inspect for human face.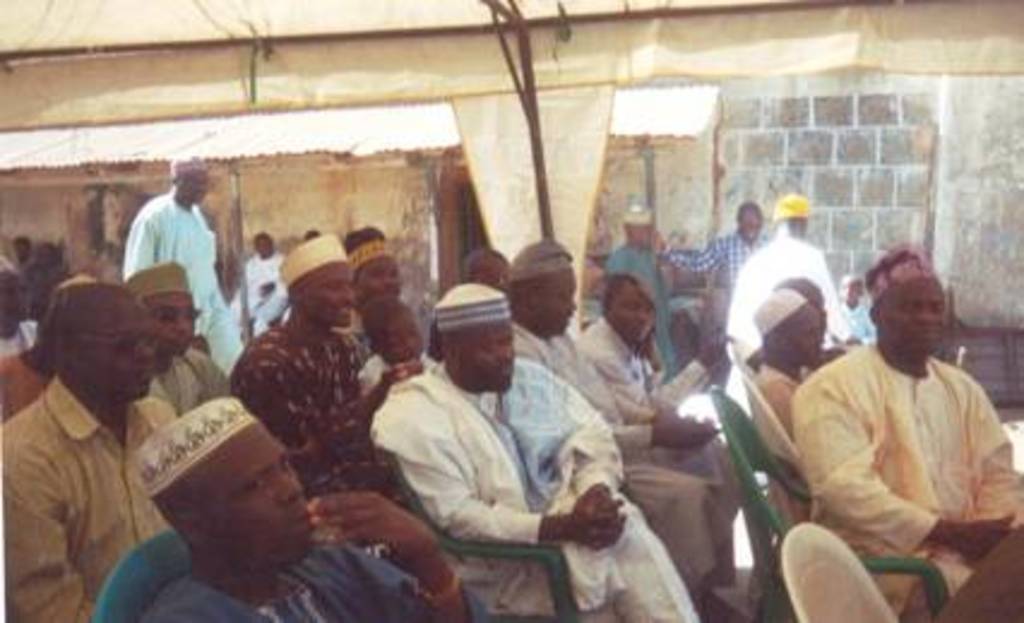
Inspection: [left=738, top=207, right=767, bottom=243].
